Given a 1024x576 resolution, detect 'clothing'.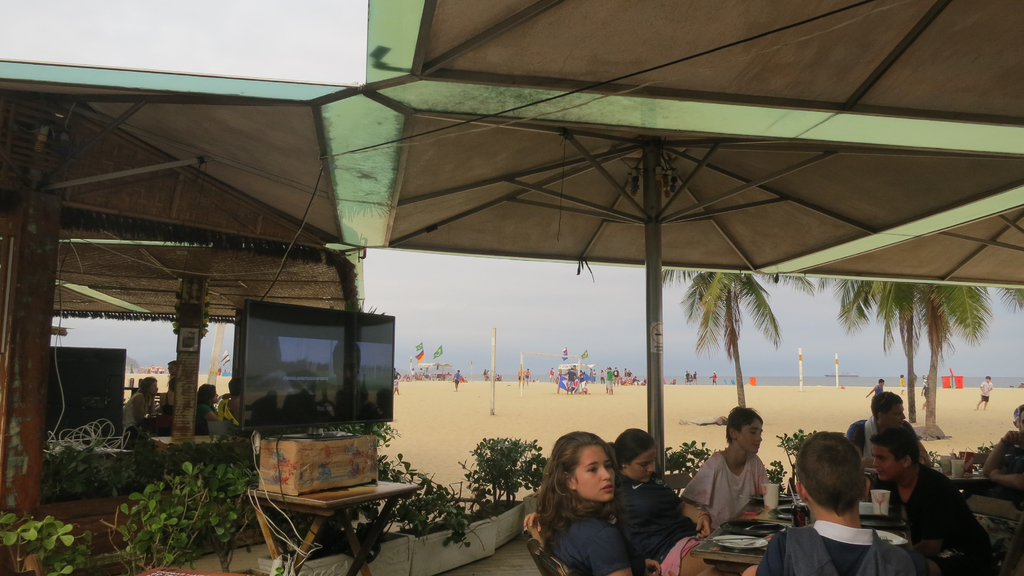
{"left": 872, "top": 465, "right": 991, "bottom": 575}.
